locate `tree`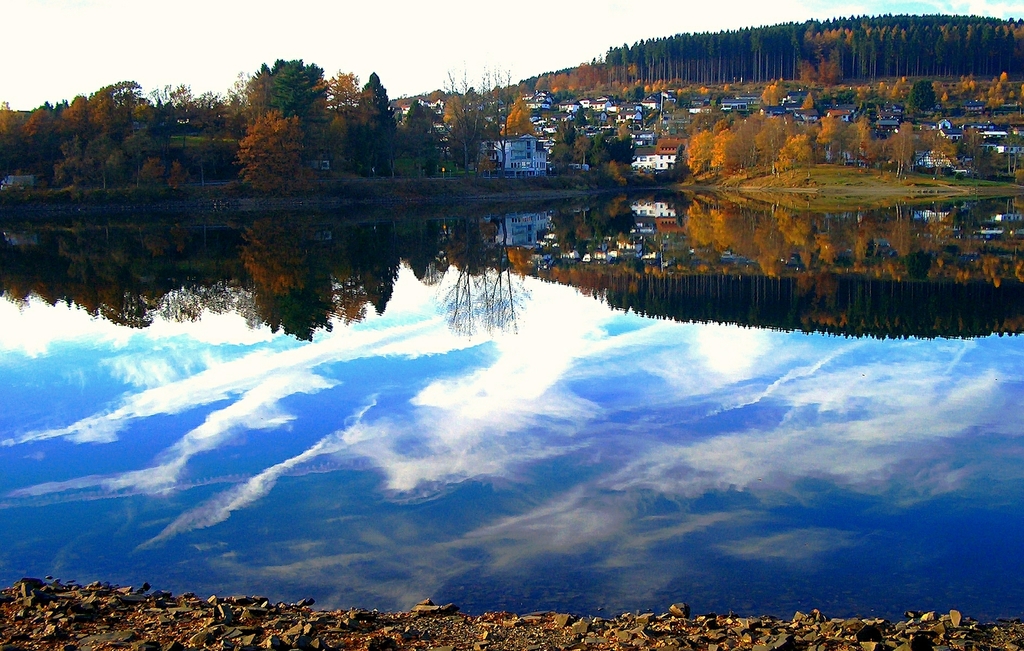
BBox(355, 62, 384, 174)
